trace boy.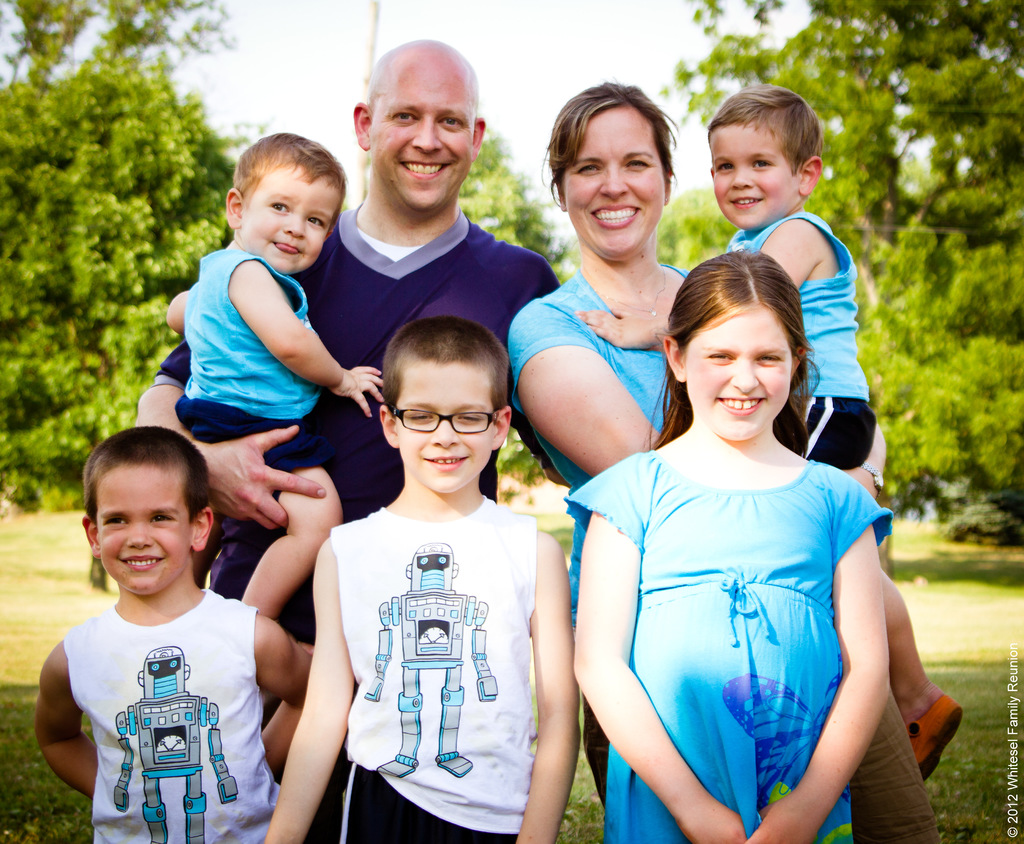
Traced to {"left": 163, "top": 128, "right": 385, "bottom": 617}.
